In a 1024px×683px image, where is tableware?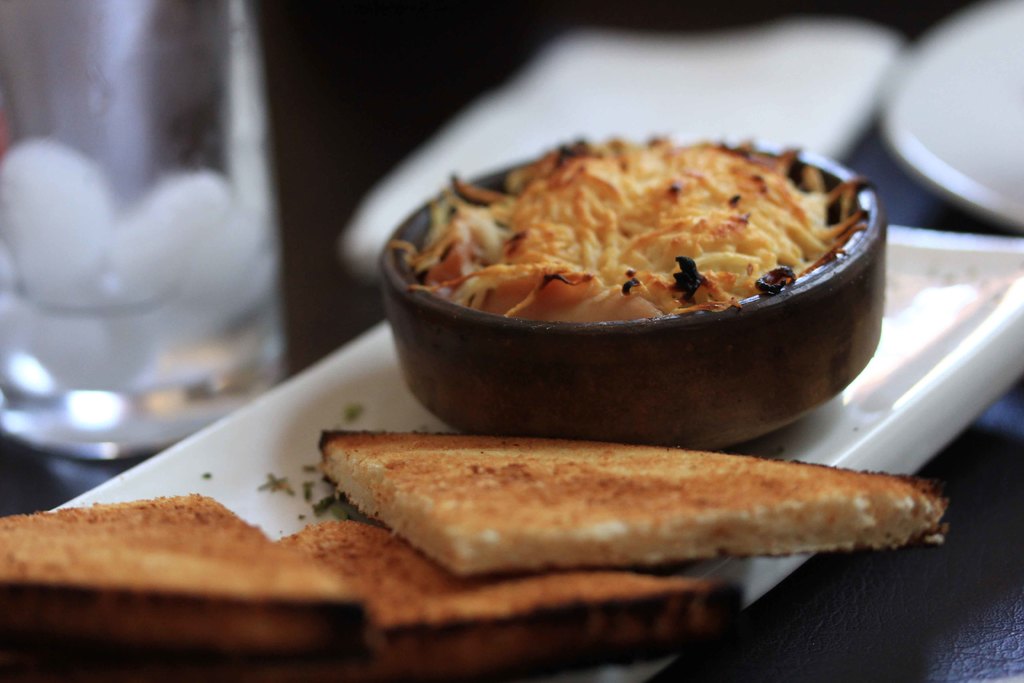
[379,134,888,449].
